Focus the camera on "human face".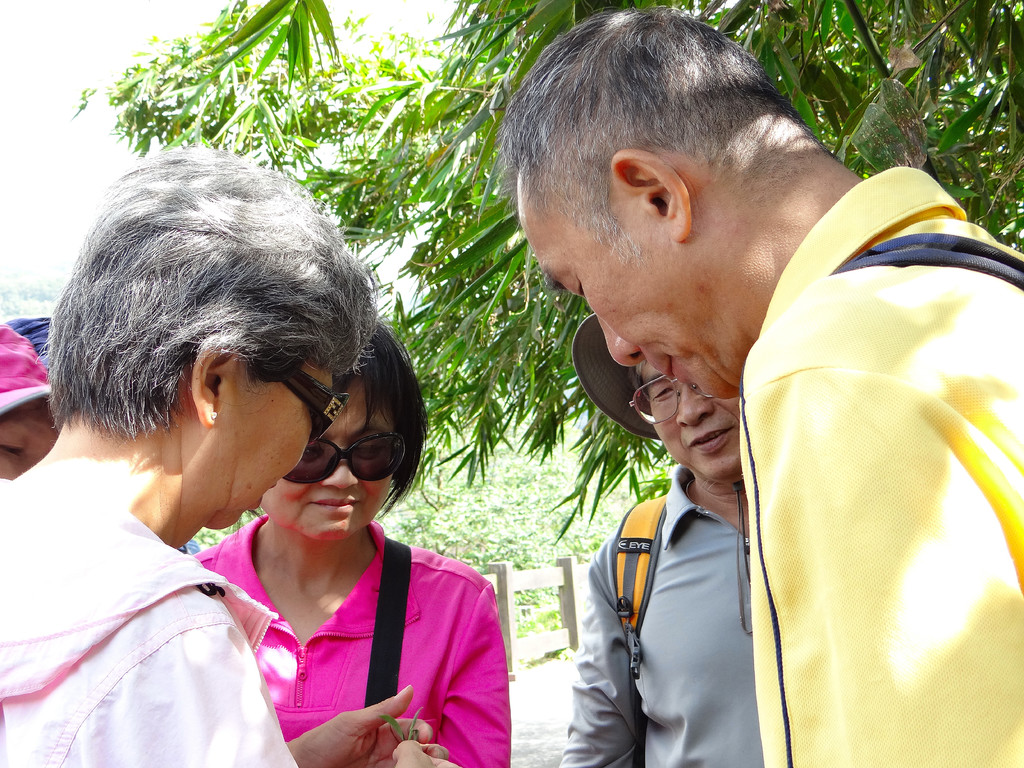
Focus region: rect(263, 380, 396, 543).
